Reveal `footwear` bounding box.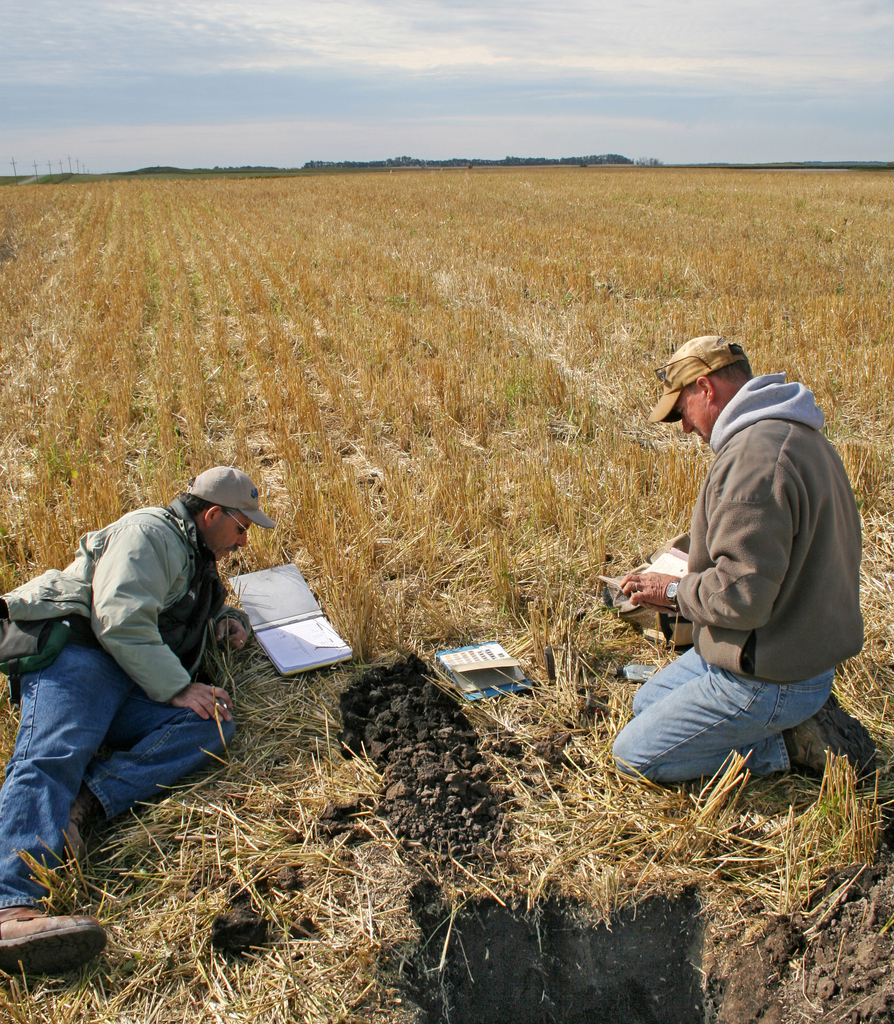
Revealed: detection(783, 690, 883, 804).
